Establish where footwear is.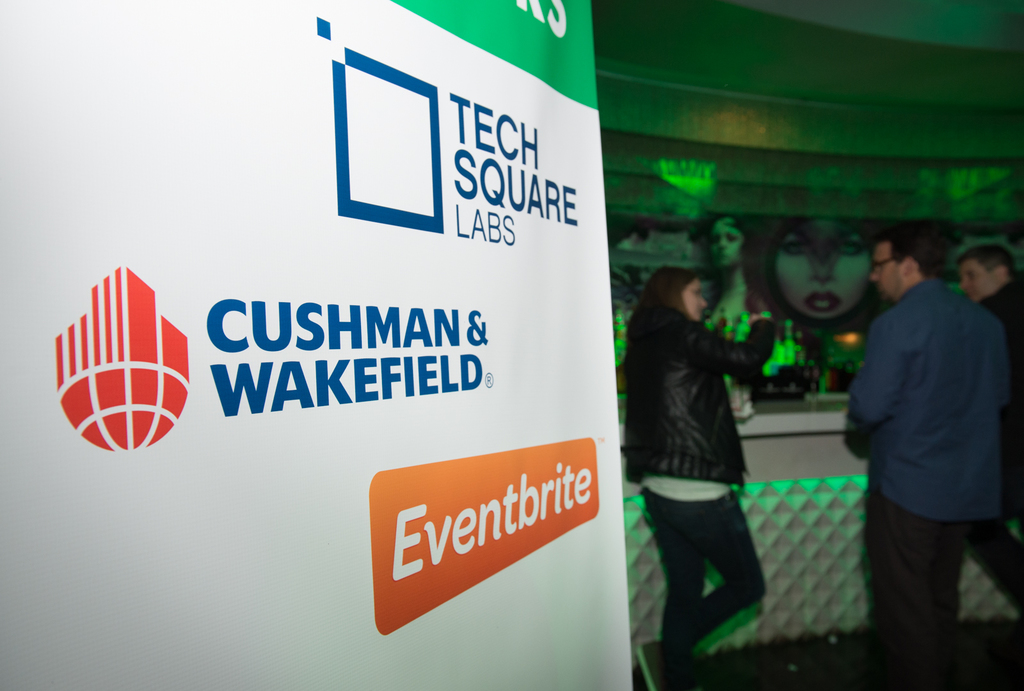
Established at box(636, 642, 668, 690).
